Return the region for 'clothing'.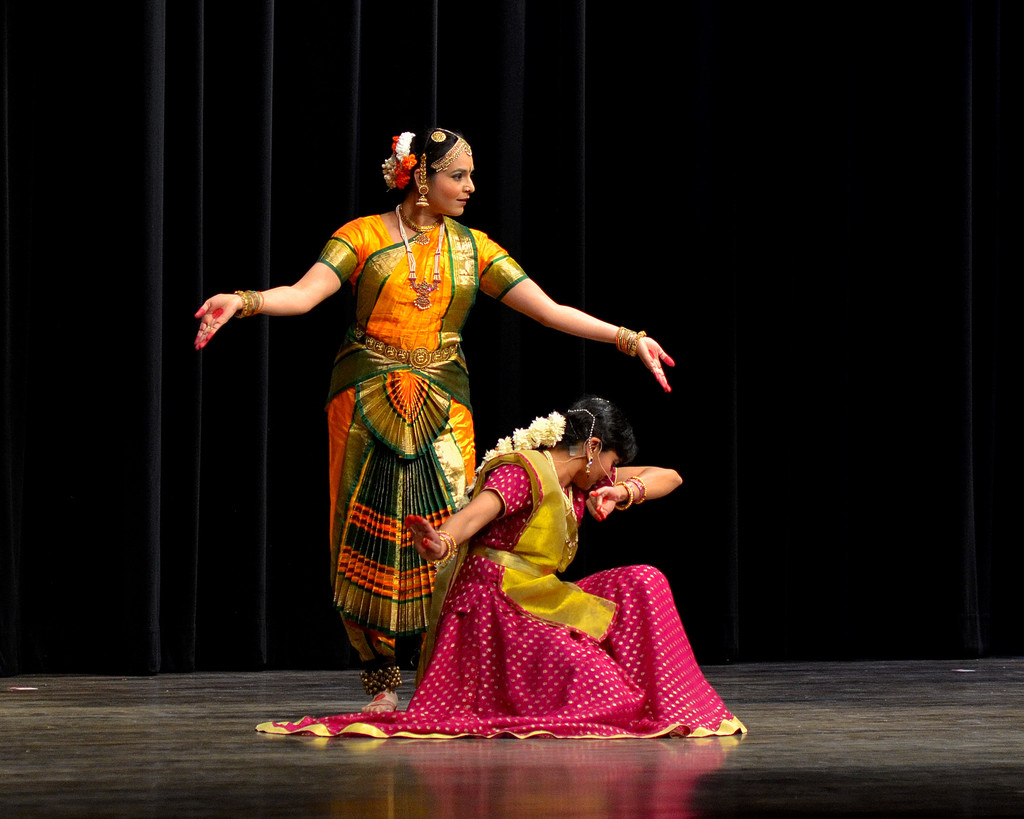
box(316, 204, 525, 688).
